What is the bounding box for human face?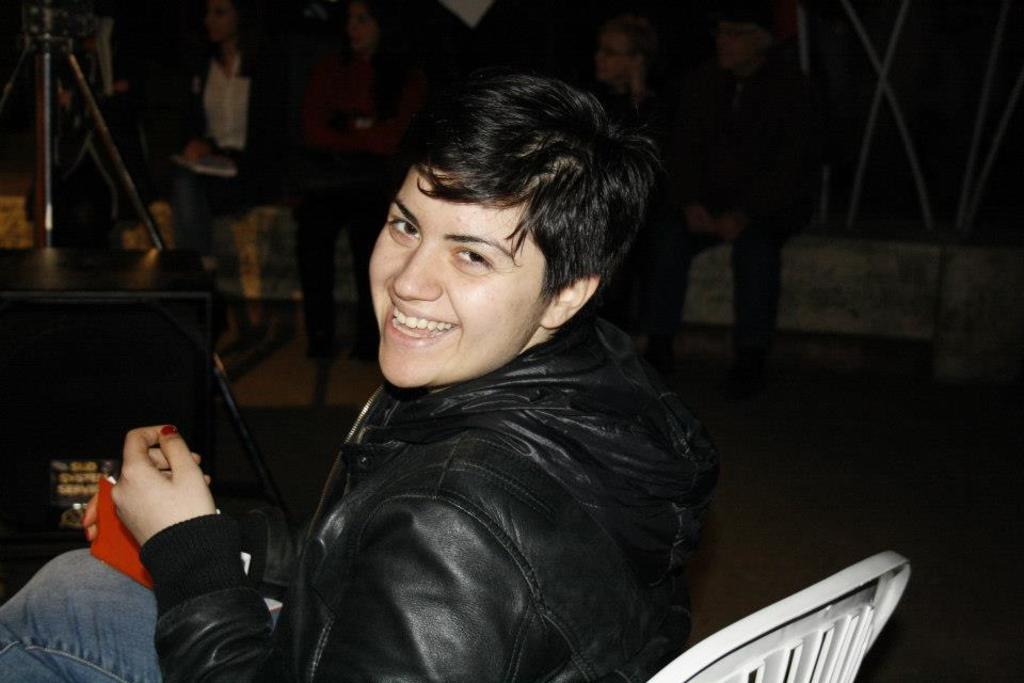
Rect(368, 166, 540, 391).
